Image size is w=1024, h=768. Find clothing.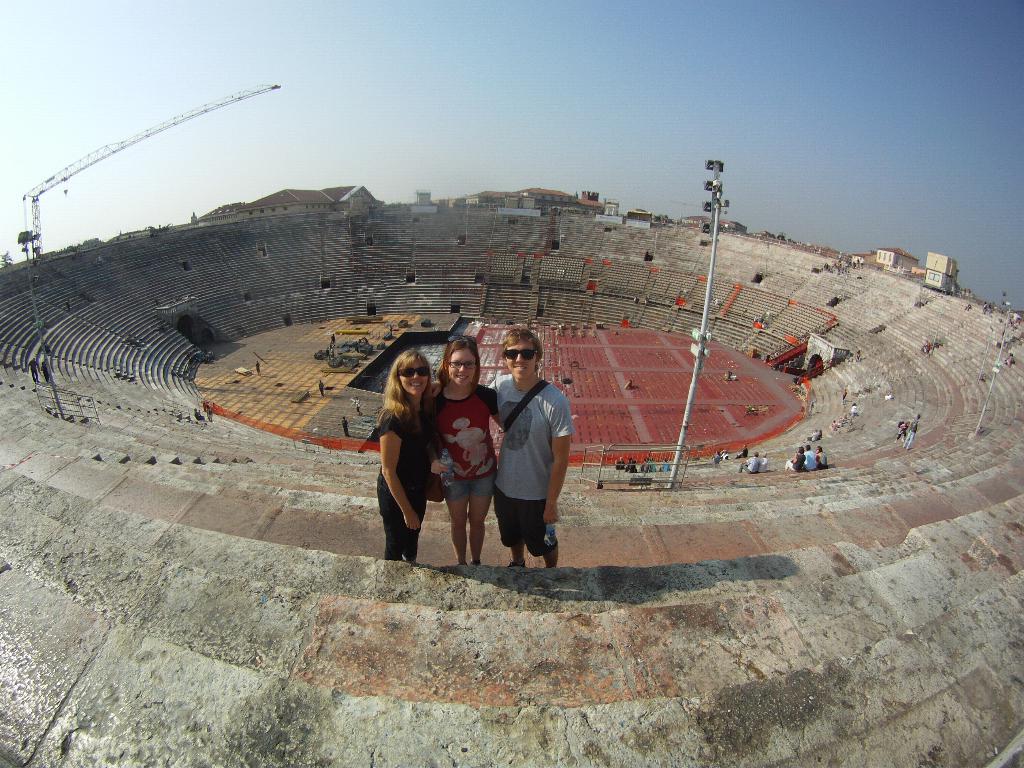
(902,419,920,448).
